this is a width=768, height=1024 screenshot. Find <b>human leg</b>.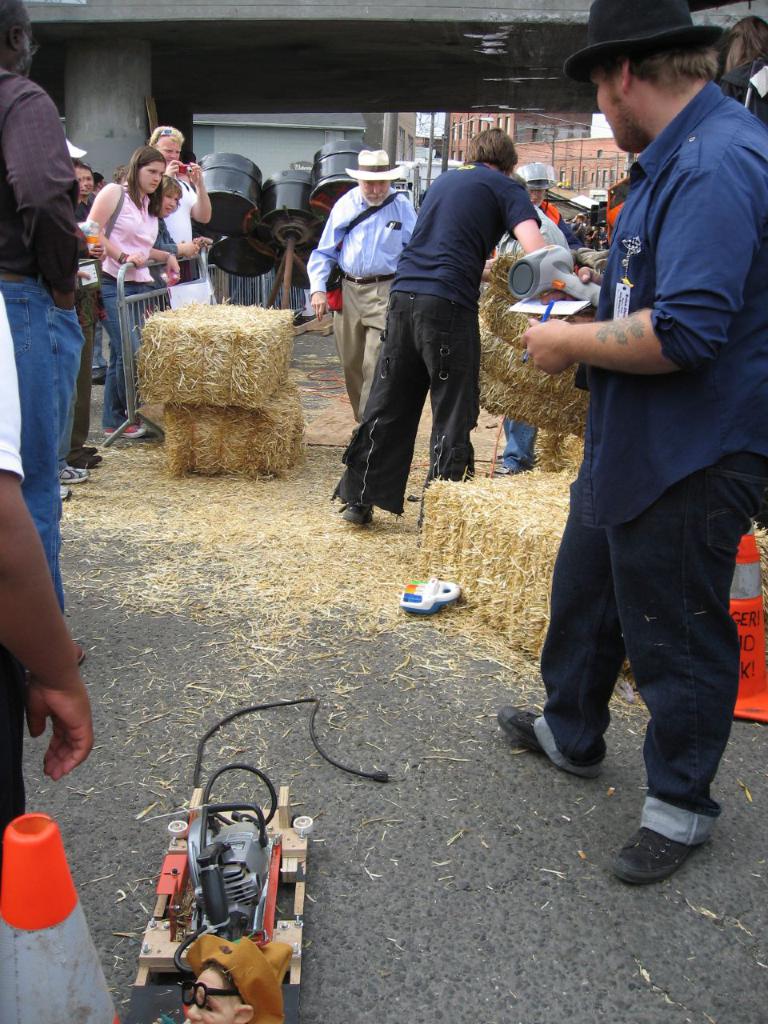
Bounding box: bbox(343, 295, 431, 527).
